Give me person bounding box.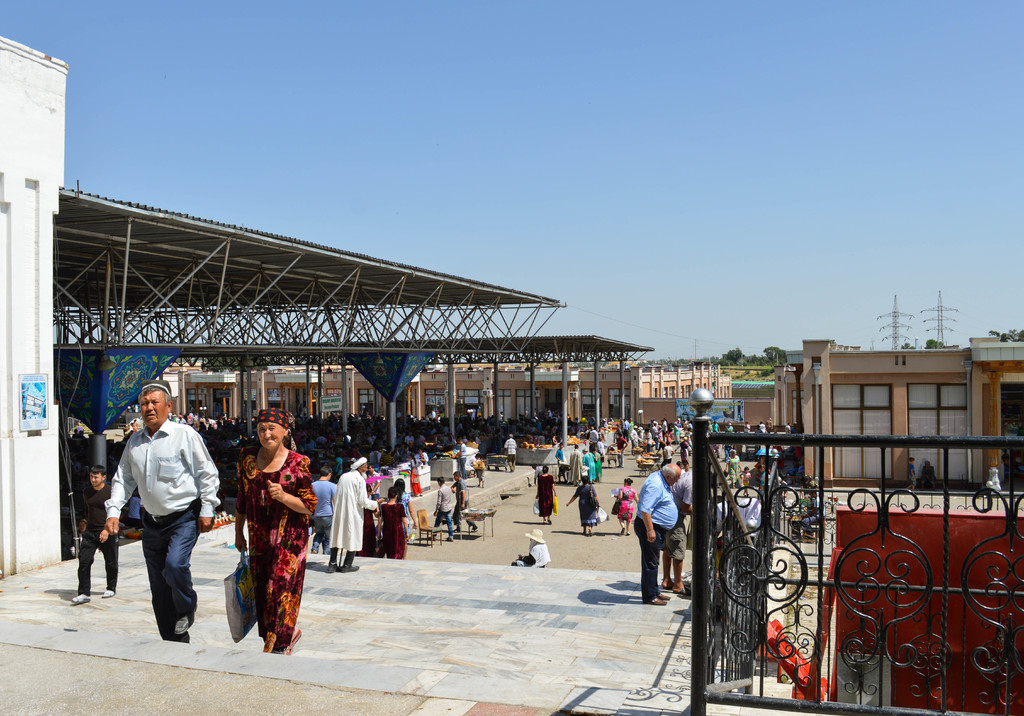
571:441:587:489.
